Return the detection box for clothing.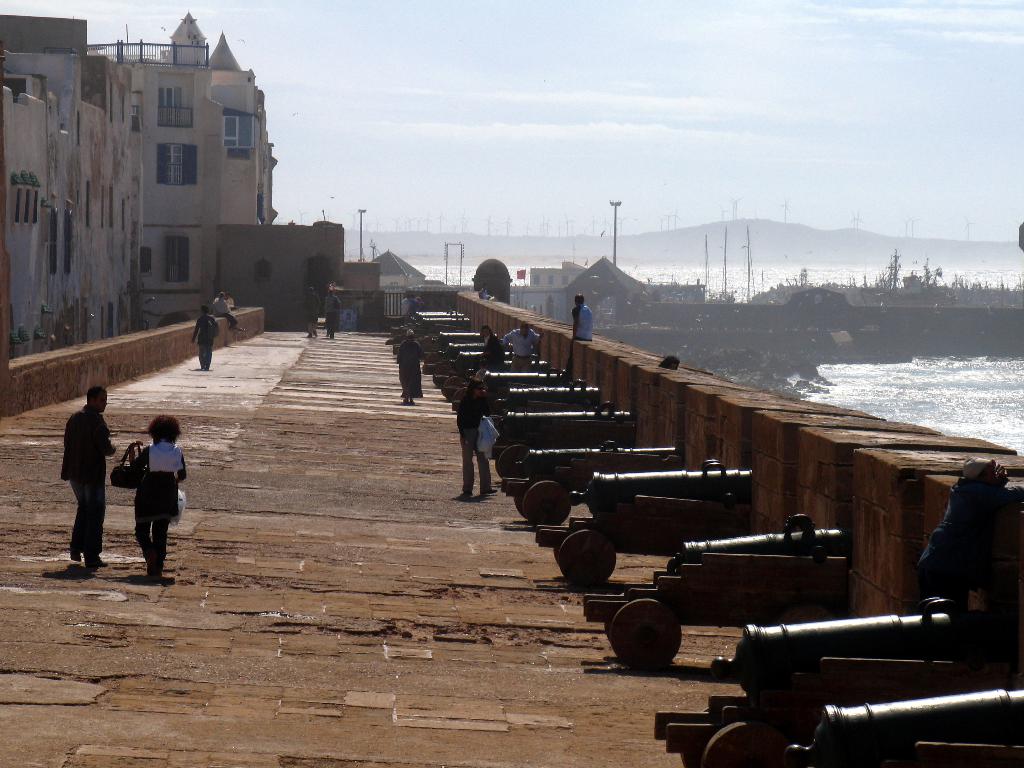
crop(61, 404, 118, 559).
